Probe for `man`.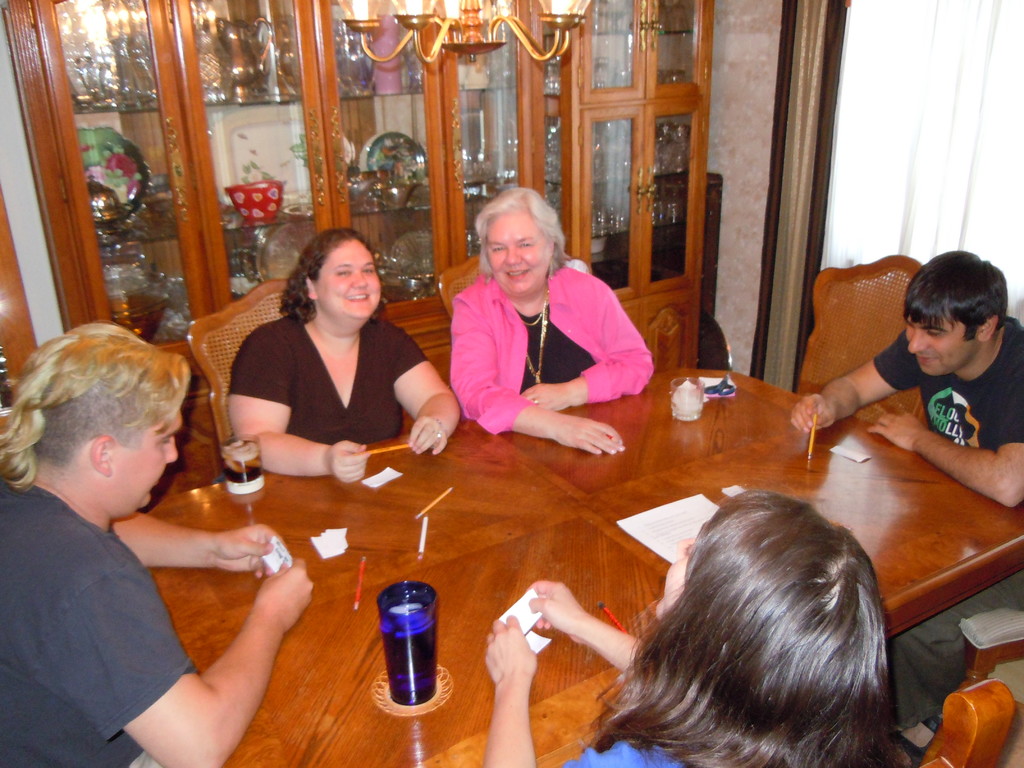
Probe result: region(797, 244, 1023, 508).
